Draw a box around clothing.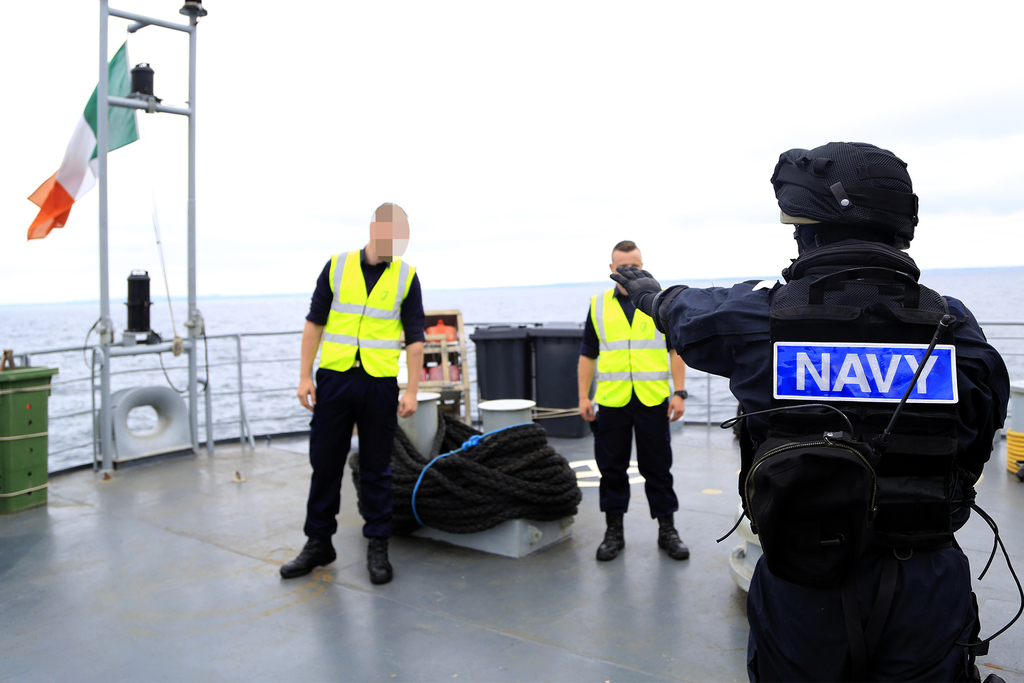
[296, 258, 420, 548].
